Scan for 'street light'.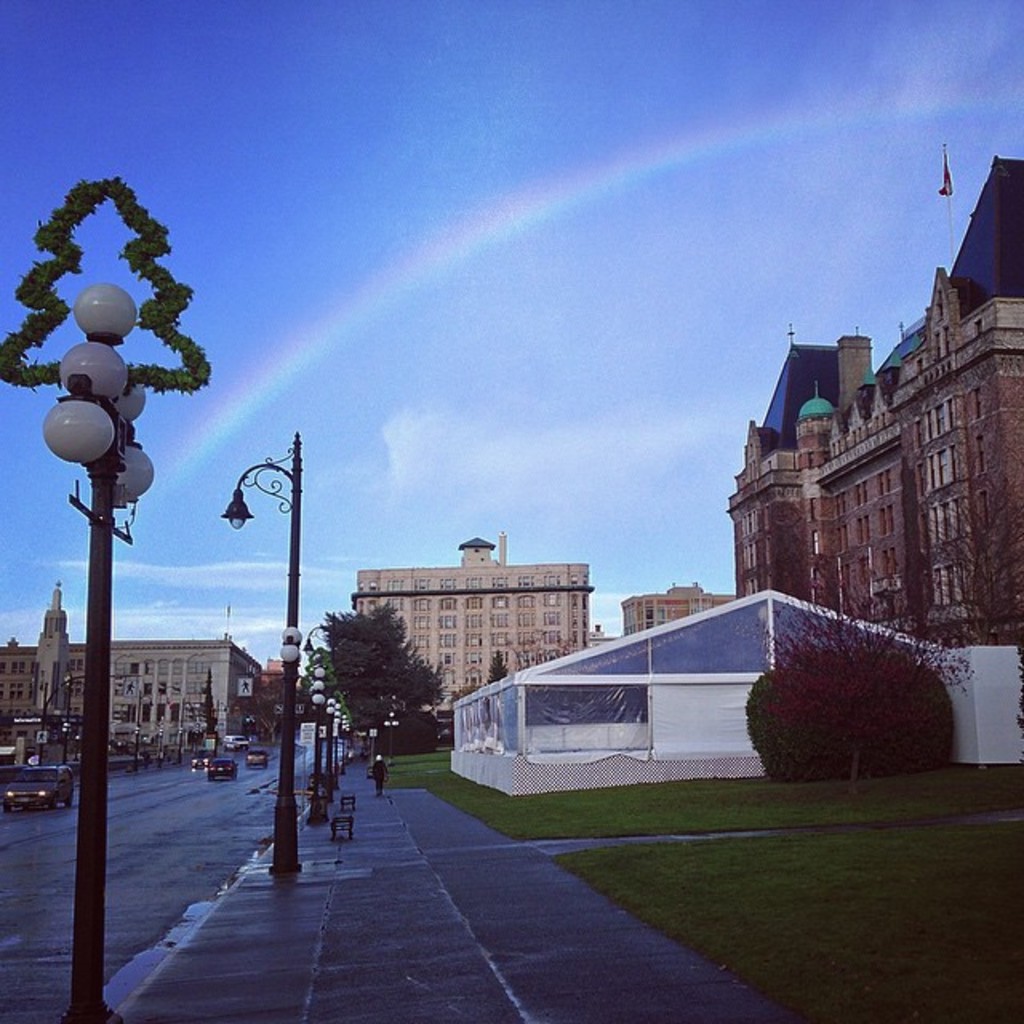
Scan result: 381:709:398:762.
